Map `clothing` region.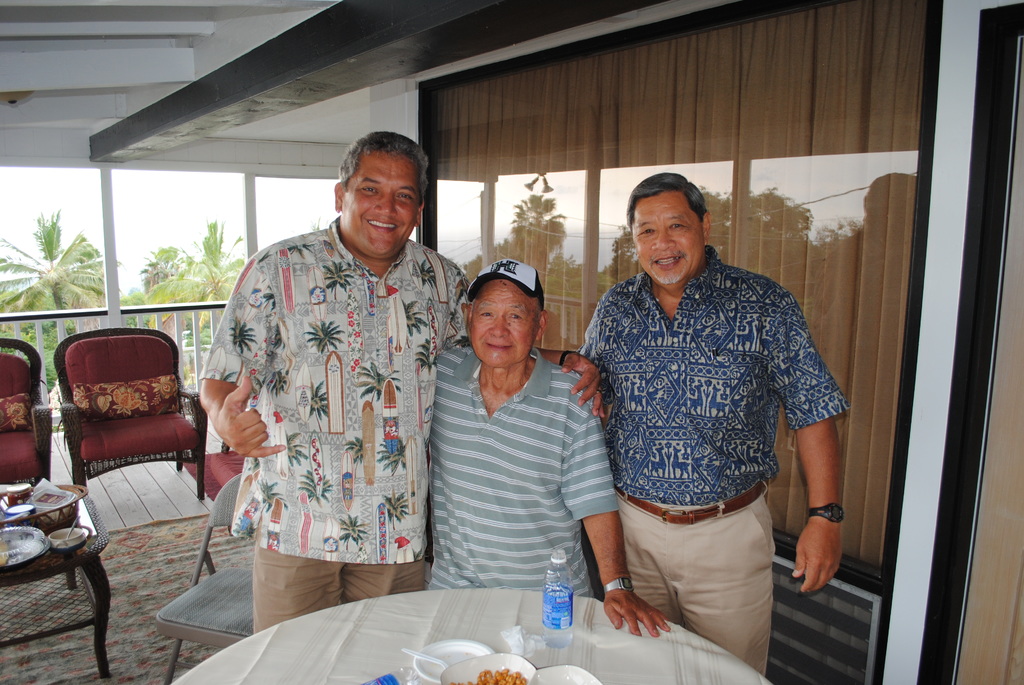
Mapped to select_region(195, 209, 470, 636).
